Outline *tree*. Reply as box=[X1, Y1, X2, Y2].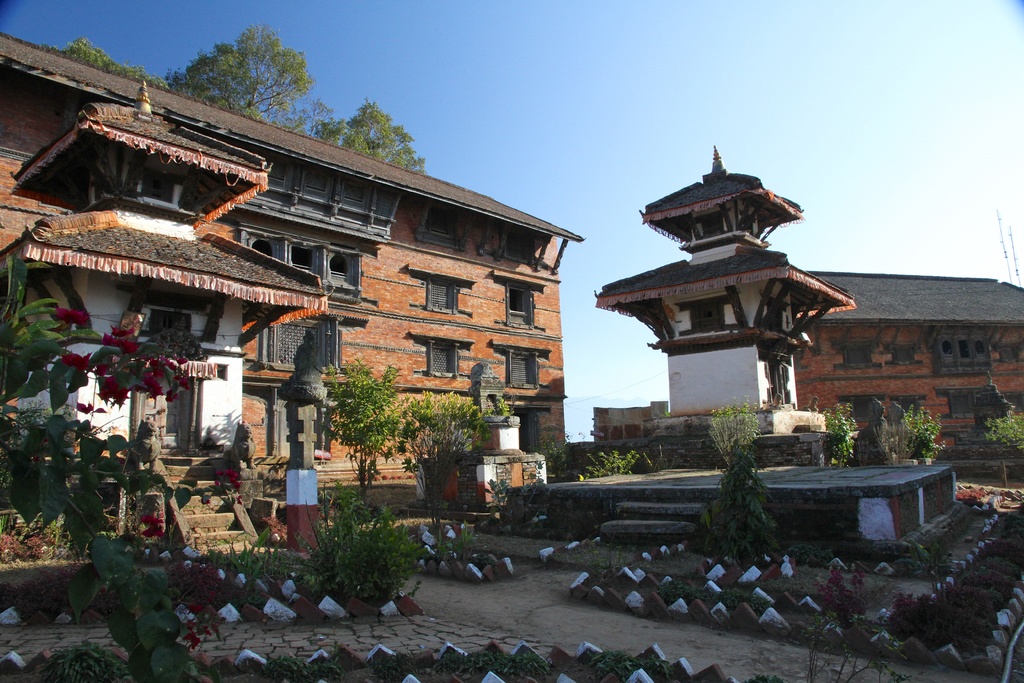
box=[52, 22, 428, 172].
